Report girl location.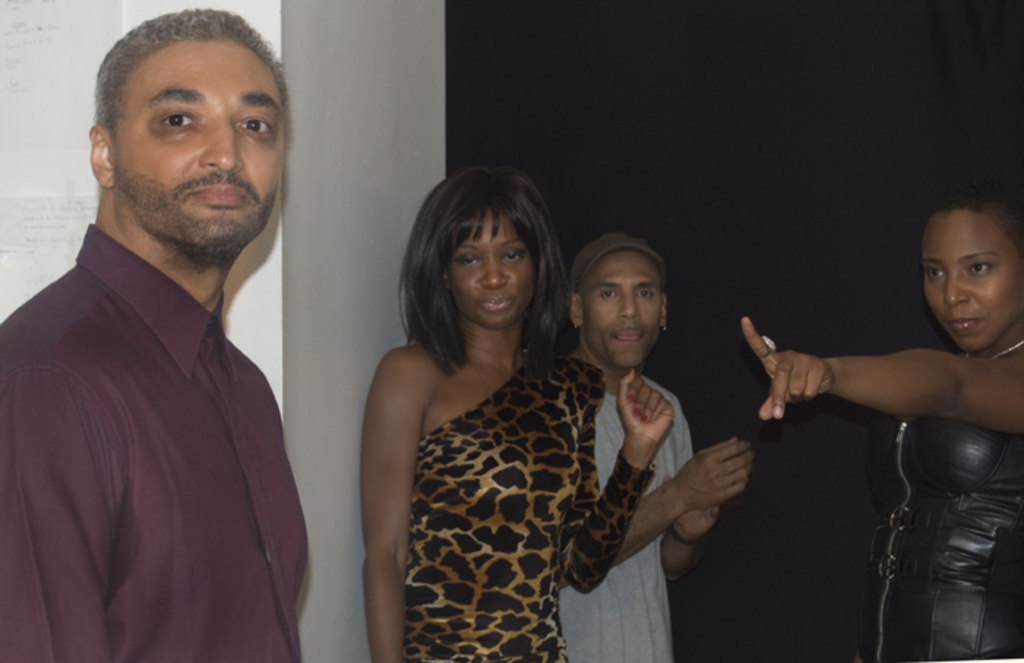
Report: Rect(360, 162, 673, 662).
